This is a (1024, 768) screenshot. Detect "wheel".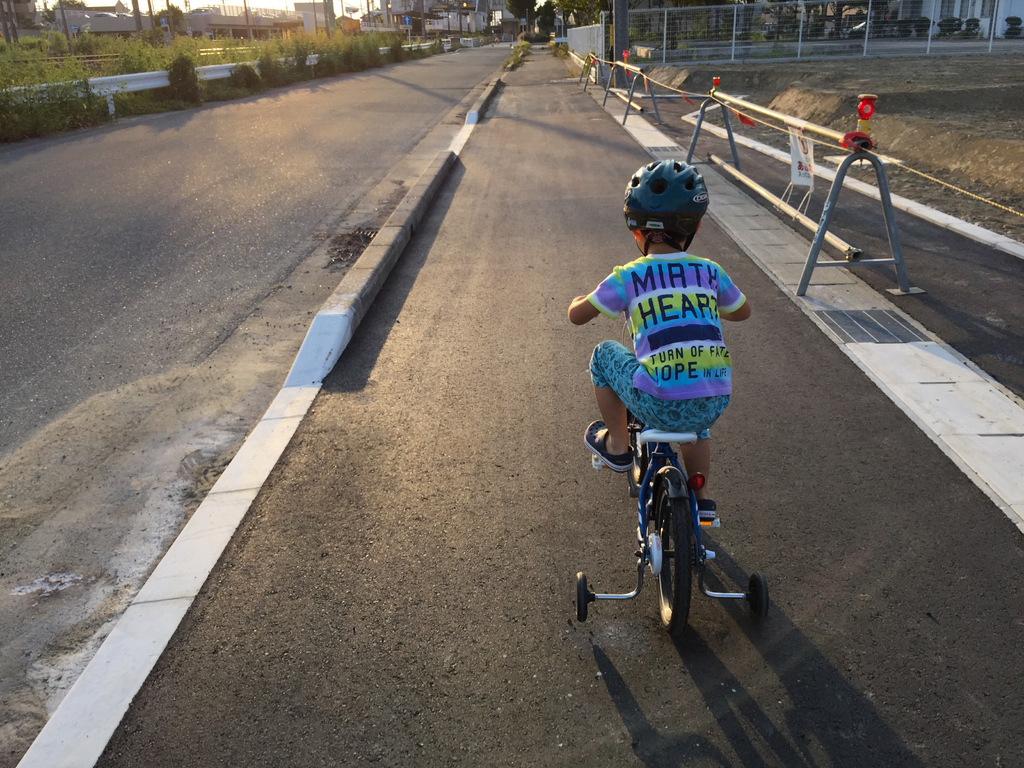
<box>614,402,664,499</box>.
